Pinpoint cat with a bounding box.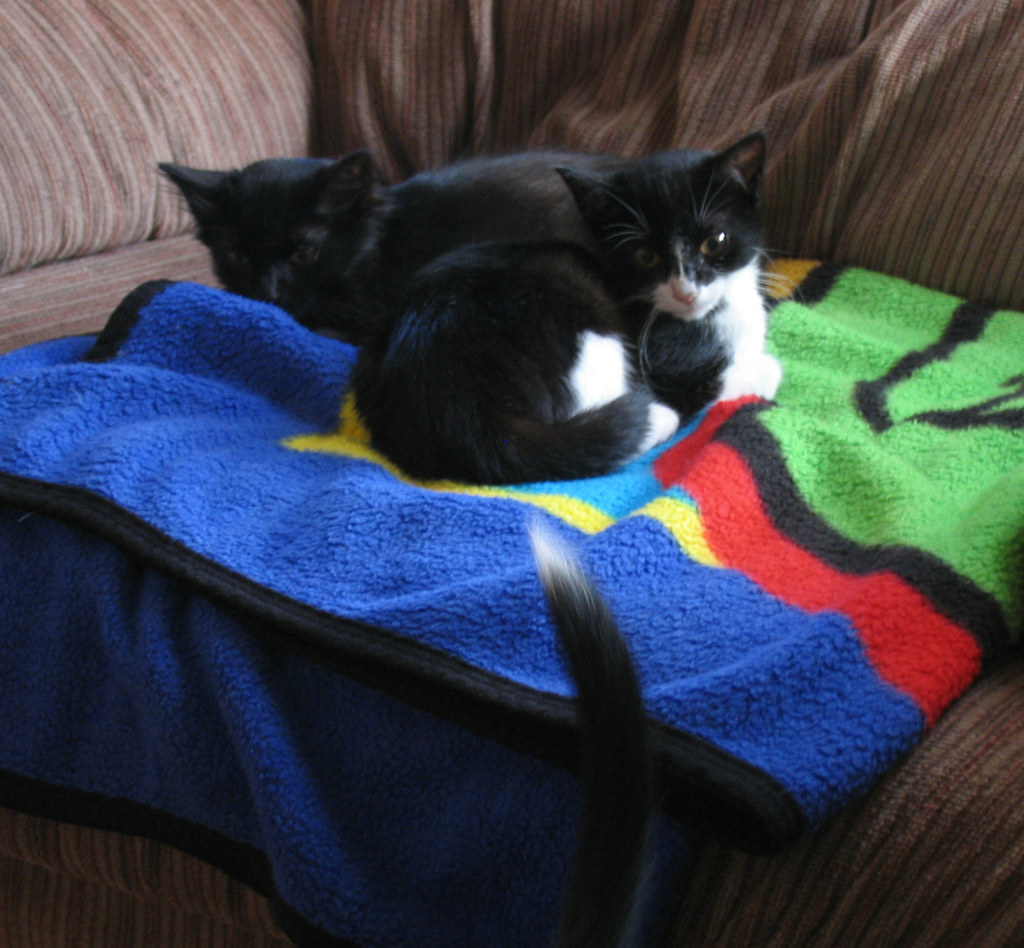
[523, 511, 638, 947].
